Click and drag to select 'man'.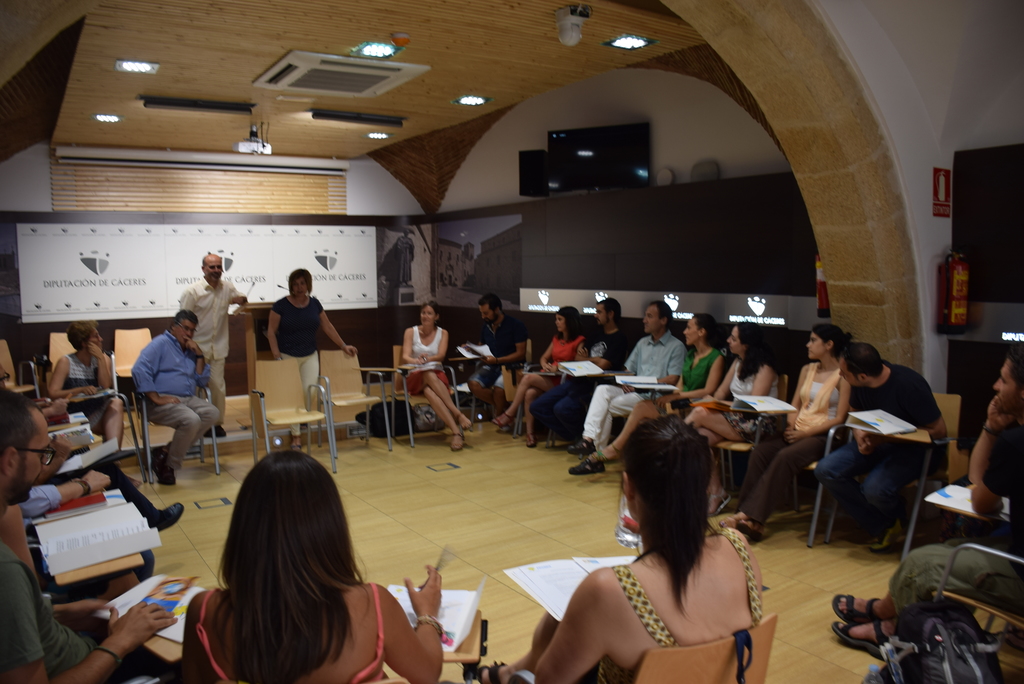
Selection: <box>0,388,179,683</box>.
